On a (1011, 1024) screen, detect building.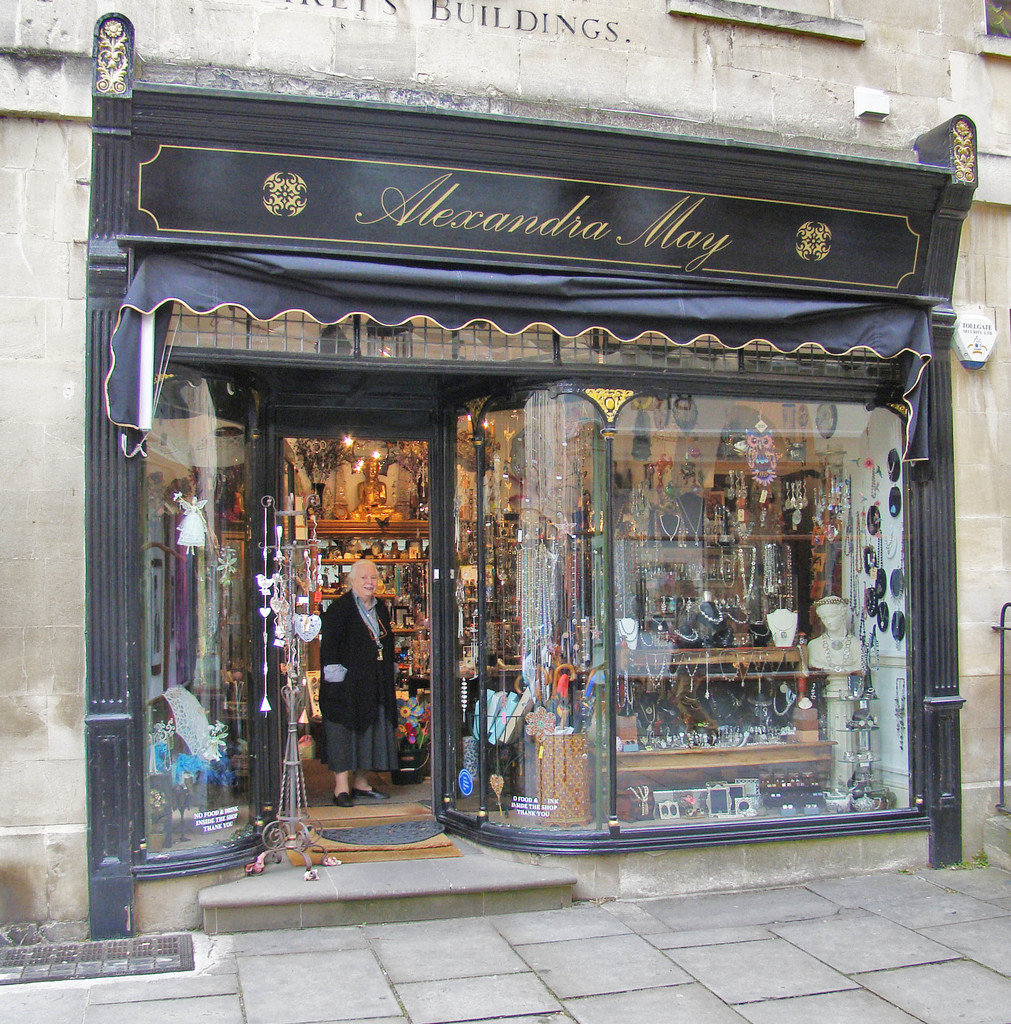
0 0 1010 973.
